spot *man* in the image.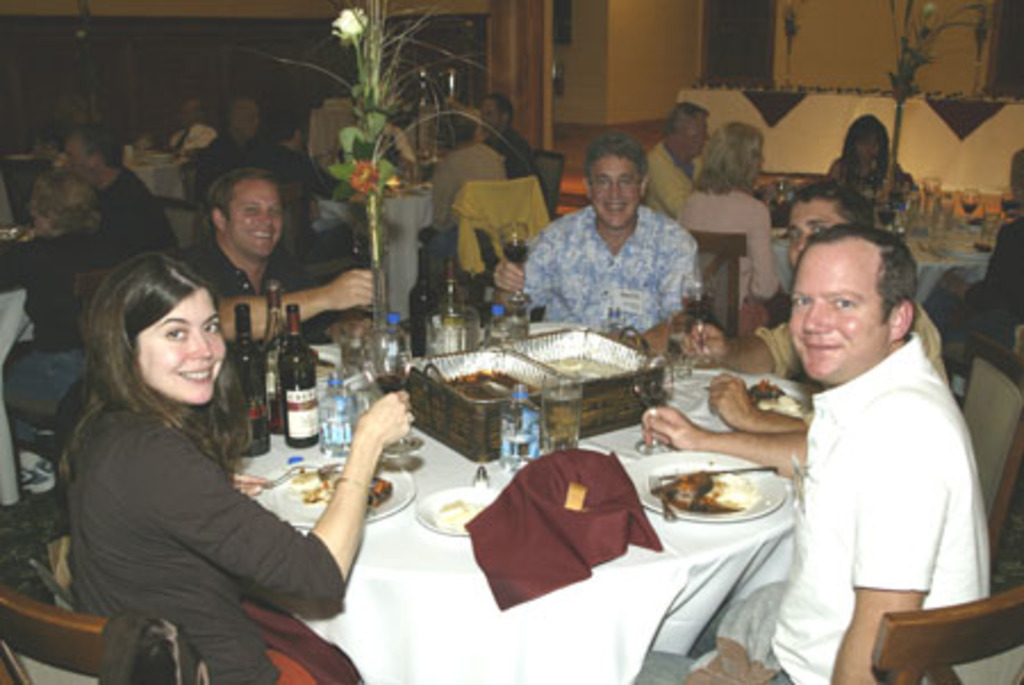
*man* found at 198:93:282:182.
